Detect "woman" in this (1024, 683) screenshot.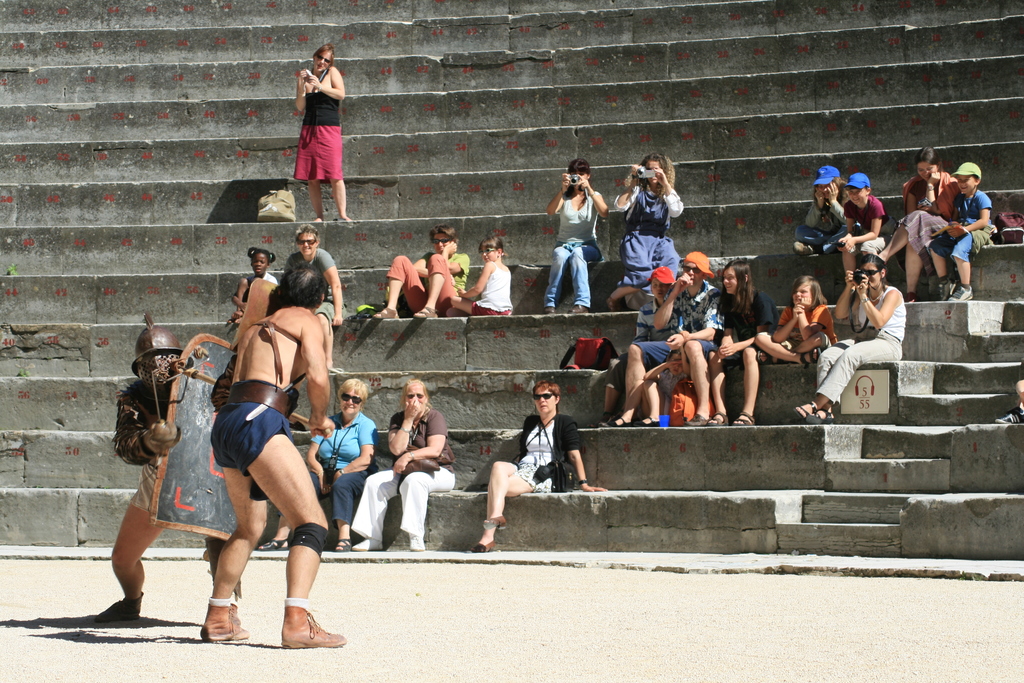
Detection: bbox=(257, 379, 379, 554).
